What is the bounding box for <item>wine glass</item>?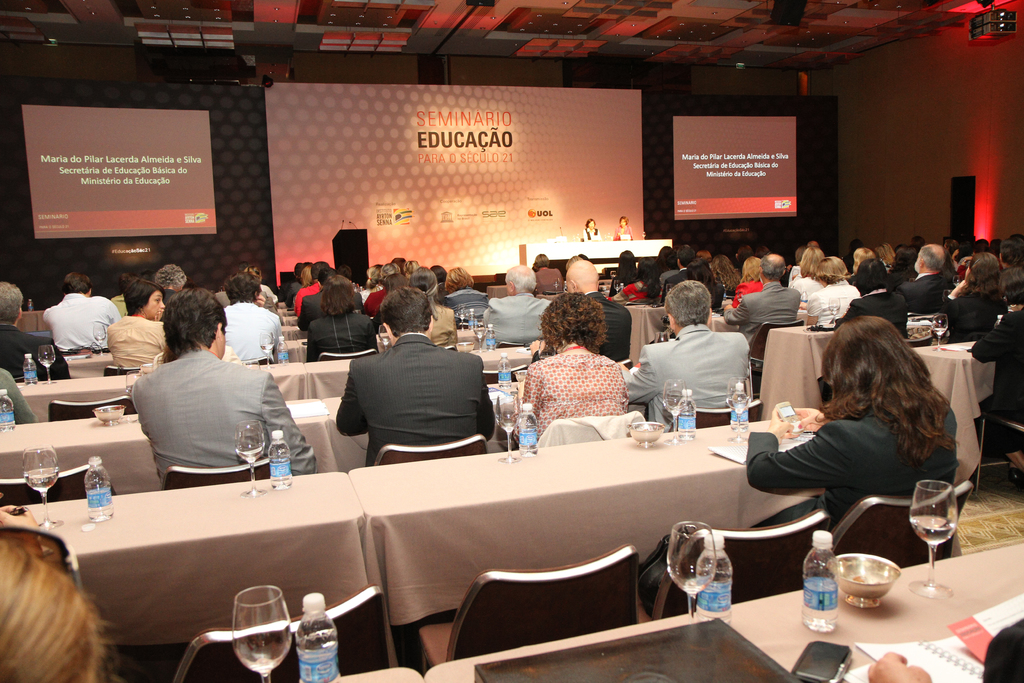
BBox(23, 447, 61, 525).
